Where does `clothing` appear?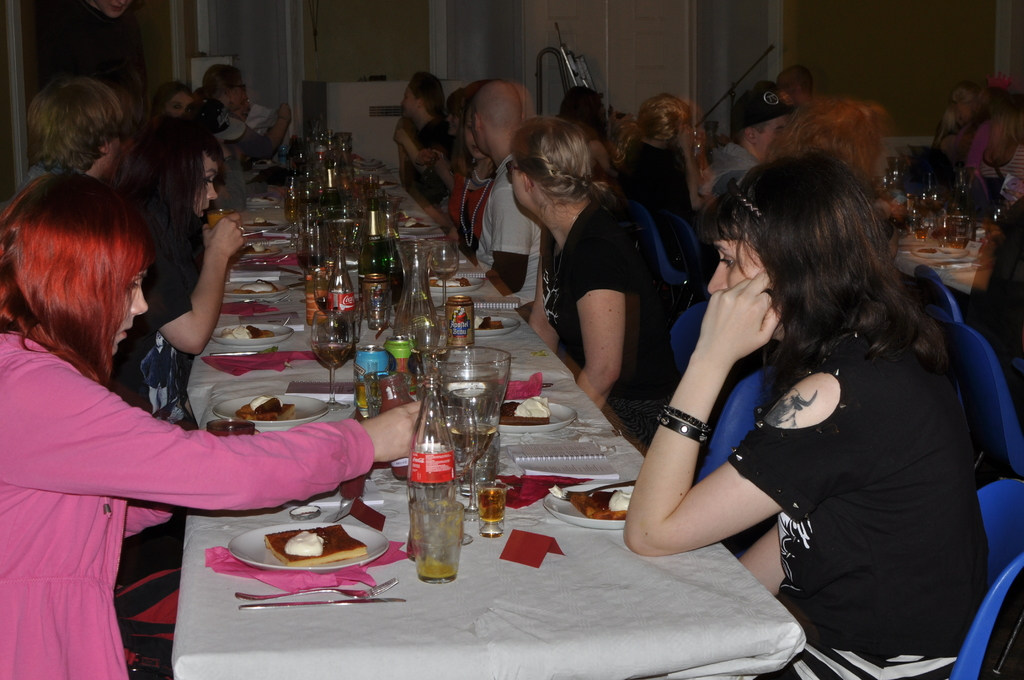
Appears at pyautogui.locateOnScreen(523, 196, 664, 425).
